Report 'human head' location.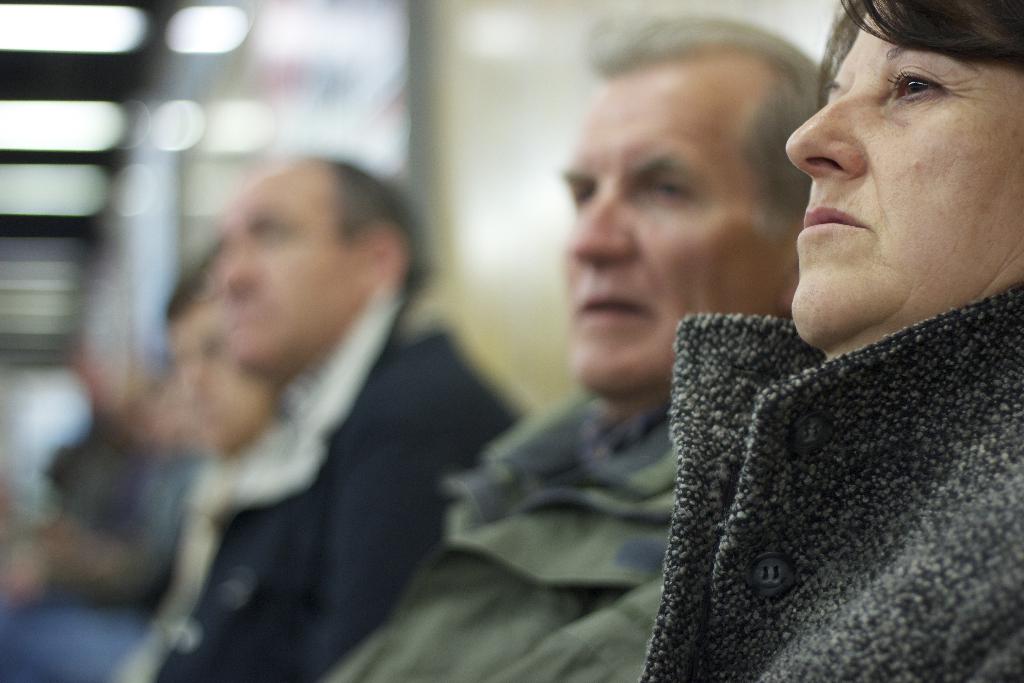
Report: l=220, t=161, r=429, b=362.
